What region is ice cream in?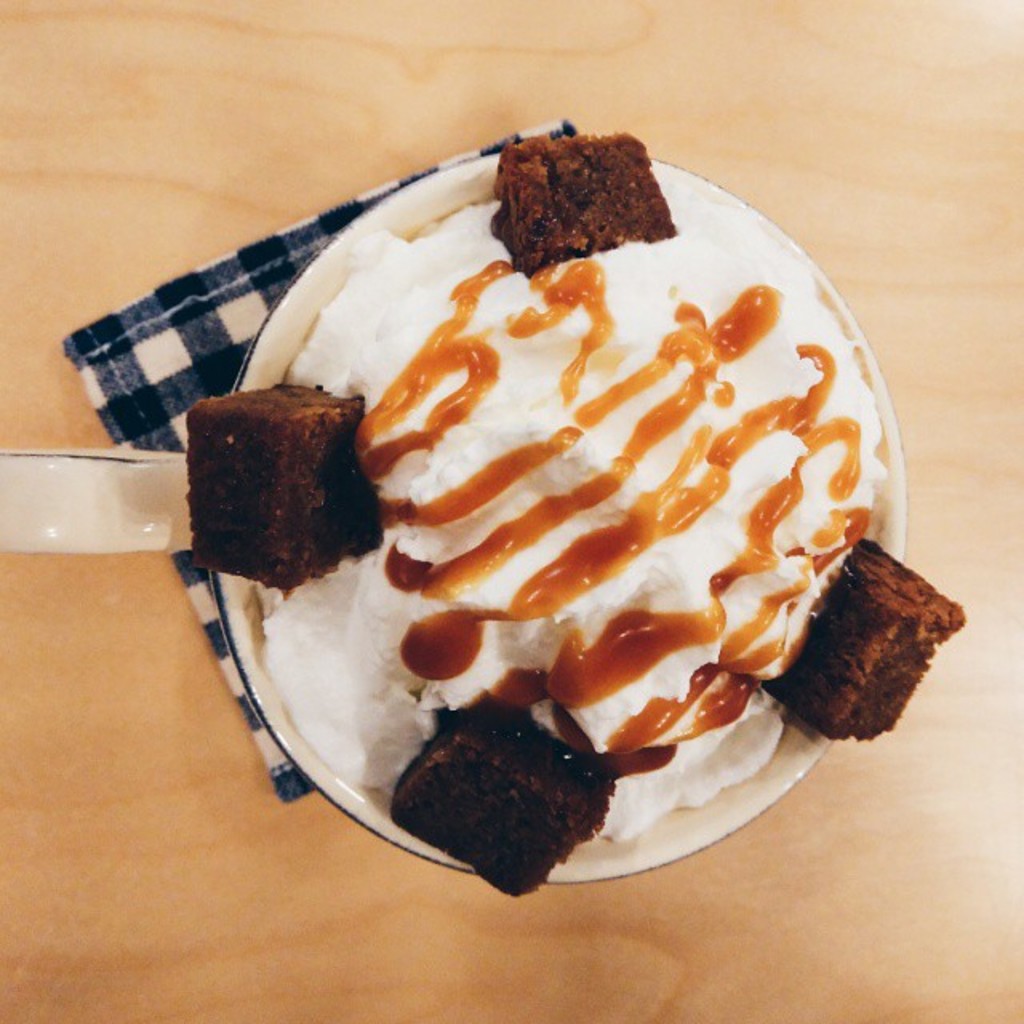
l=254, t=214, r=872, b=838.
